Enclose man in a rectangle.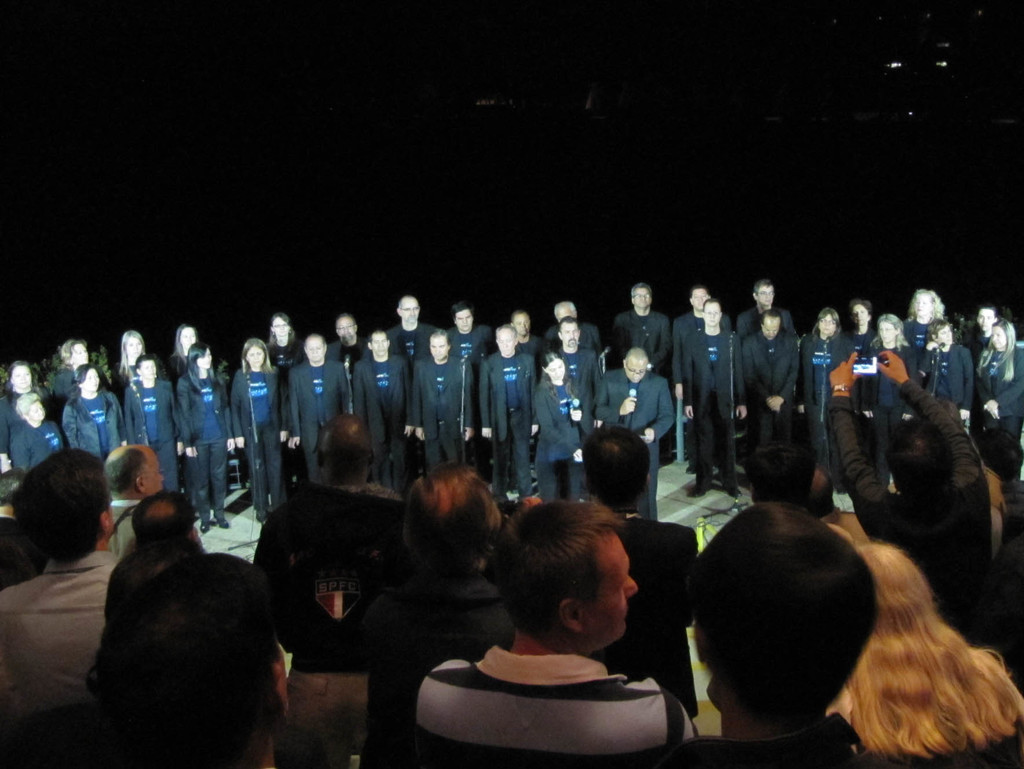
bbox=[108, 442, 214, 568].
